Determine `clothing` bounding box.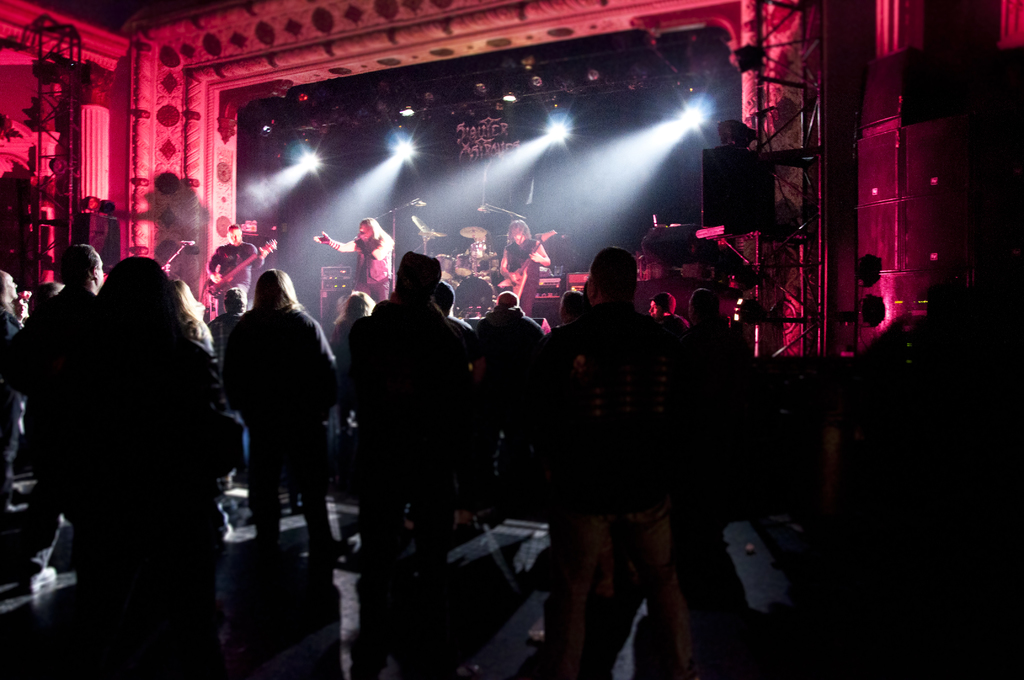
Determined: crop(345, 232, 389, 282).
